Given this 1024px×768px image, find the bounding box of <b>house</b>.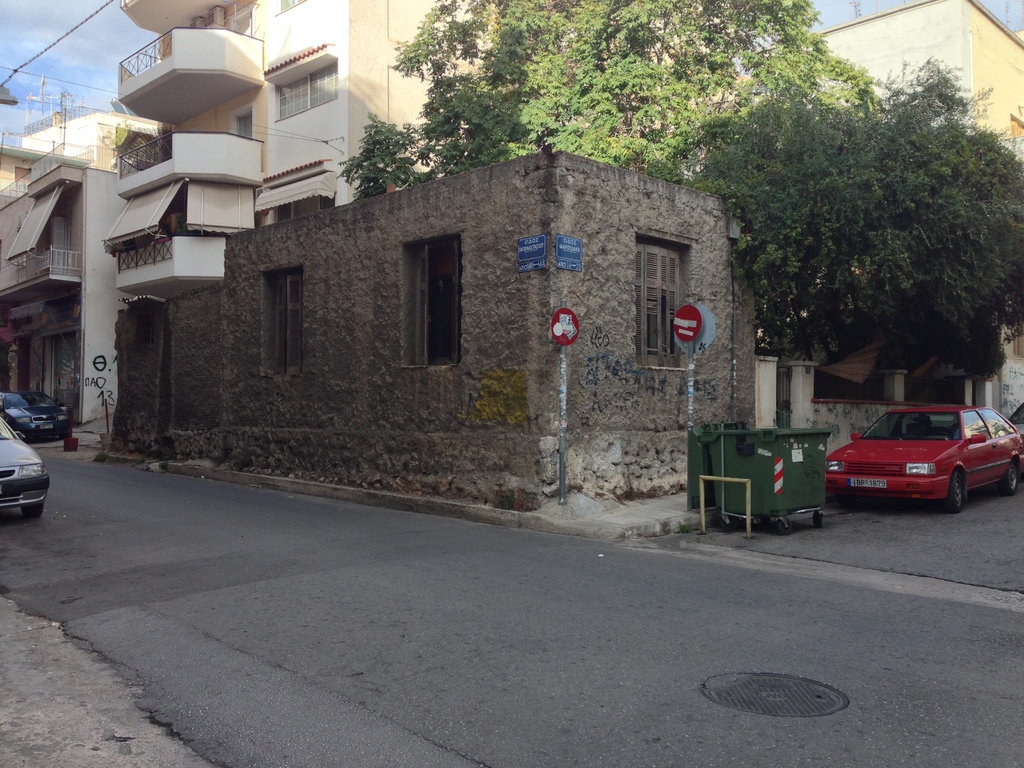
box(0, 142, 132, 437).
